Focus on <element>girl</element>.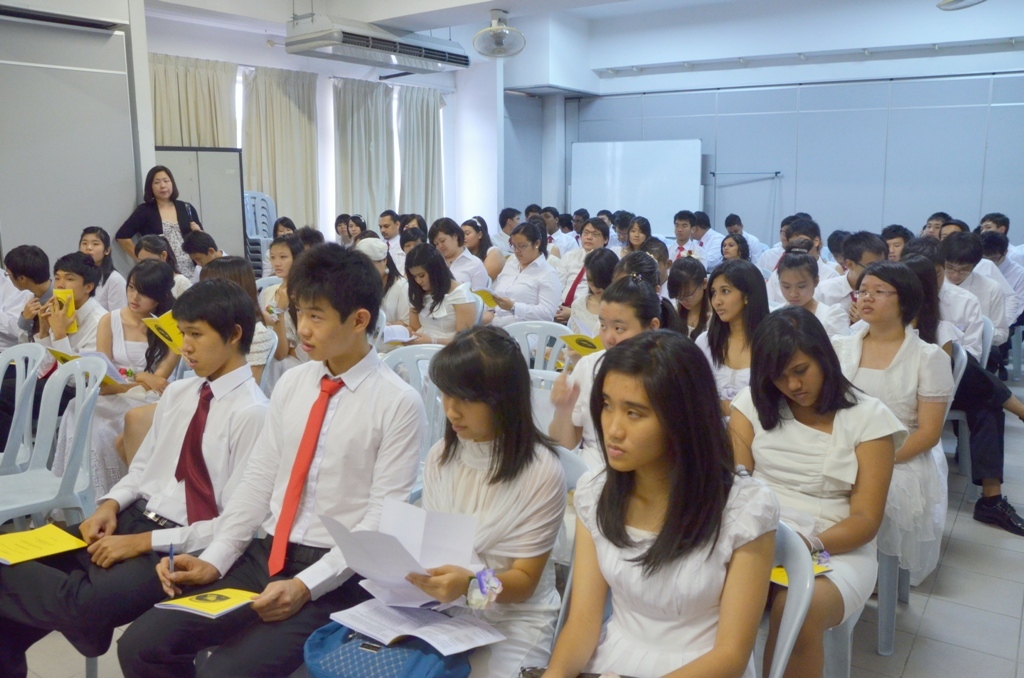
Focused at bbox(47, 256, 182, 523).
